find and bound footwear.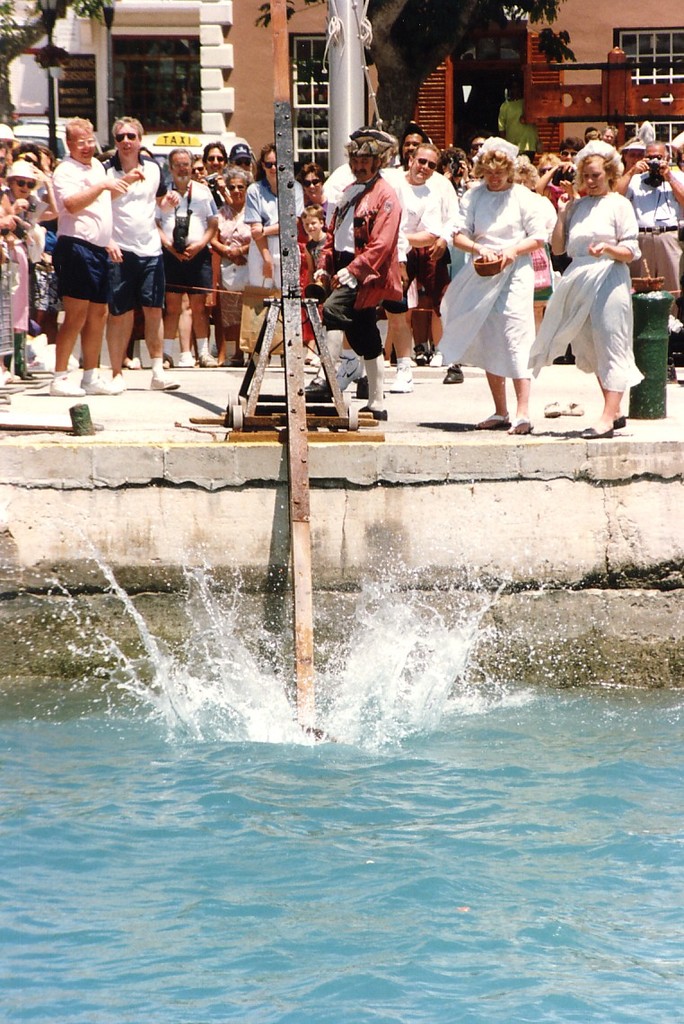
Bound: [x1=441, y1=370, x2=464, y2=385].
